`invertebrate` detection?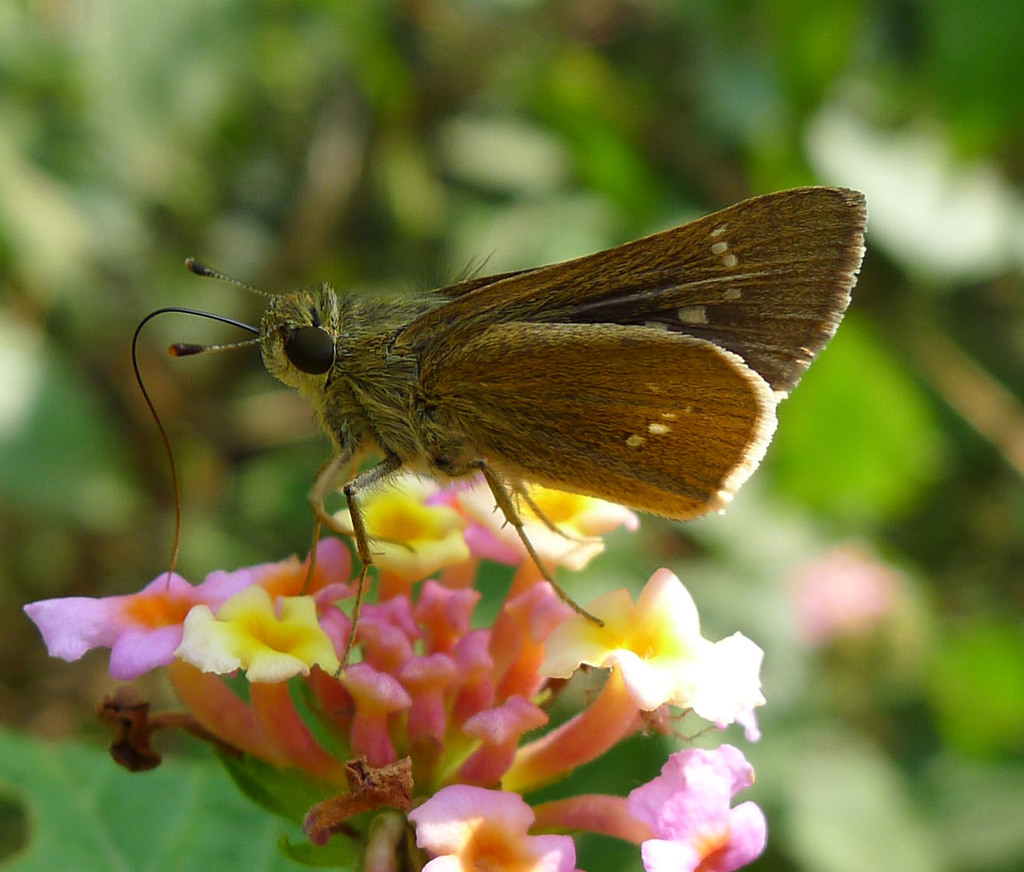
{"left": 128, "top": 181, "right": 869, "bottom": 683}
